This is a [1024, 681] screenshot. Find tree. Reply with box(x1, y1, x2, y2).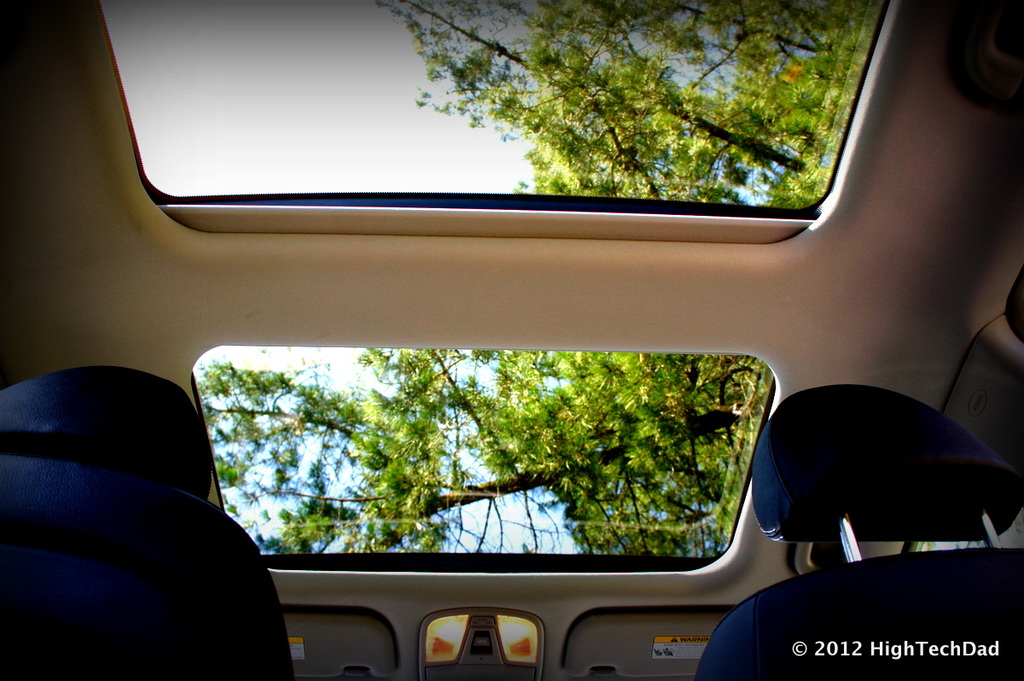
box(377, 0, 887, 207).
